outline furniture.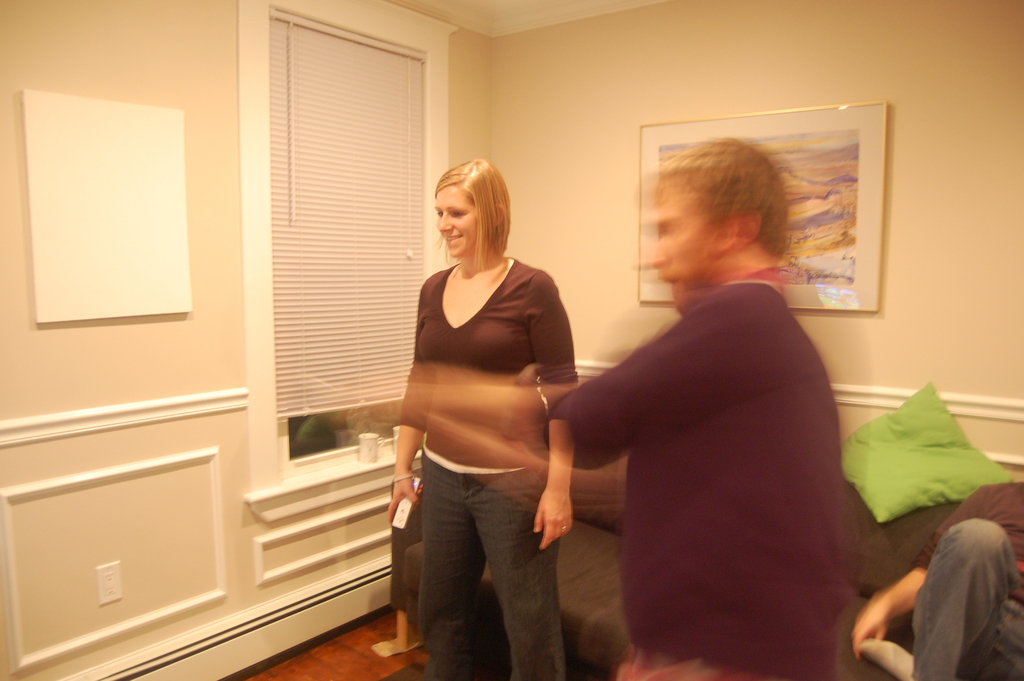
Outline: [370, 452, 963, 680].
